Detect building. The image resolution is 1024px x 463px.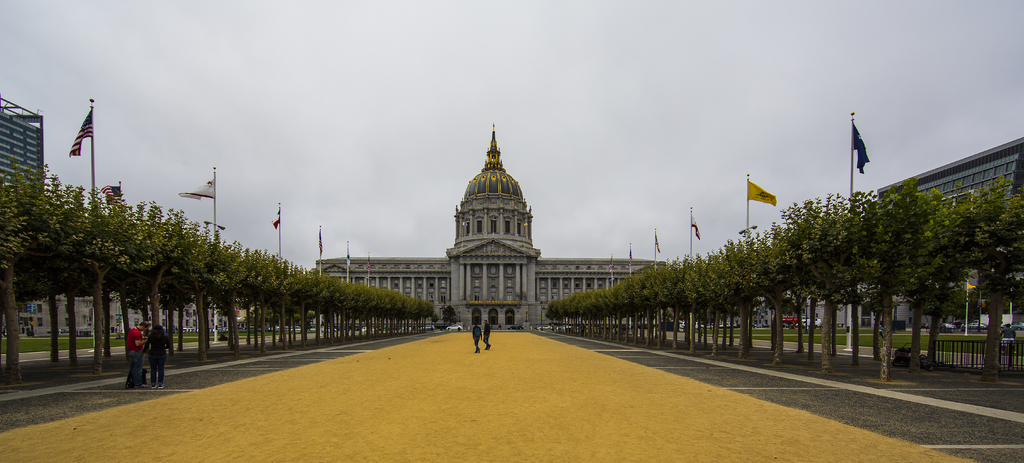
<box>876,139,1023,329</box>.
